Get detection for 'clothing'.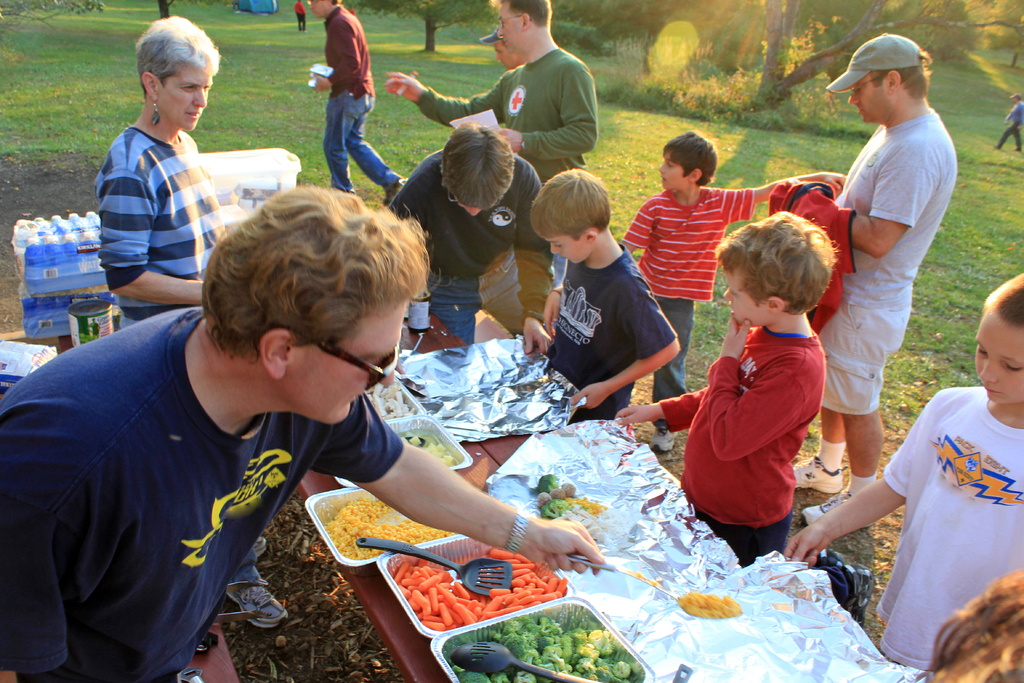
Detection: (414,47,595,286).
